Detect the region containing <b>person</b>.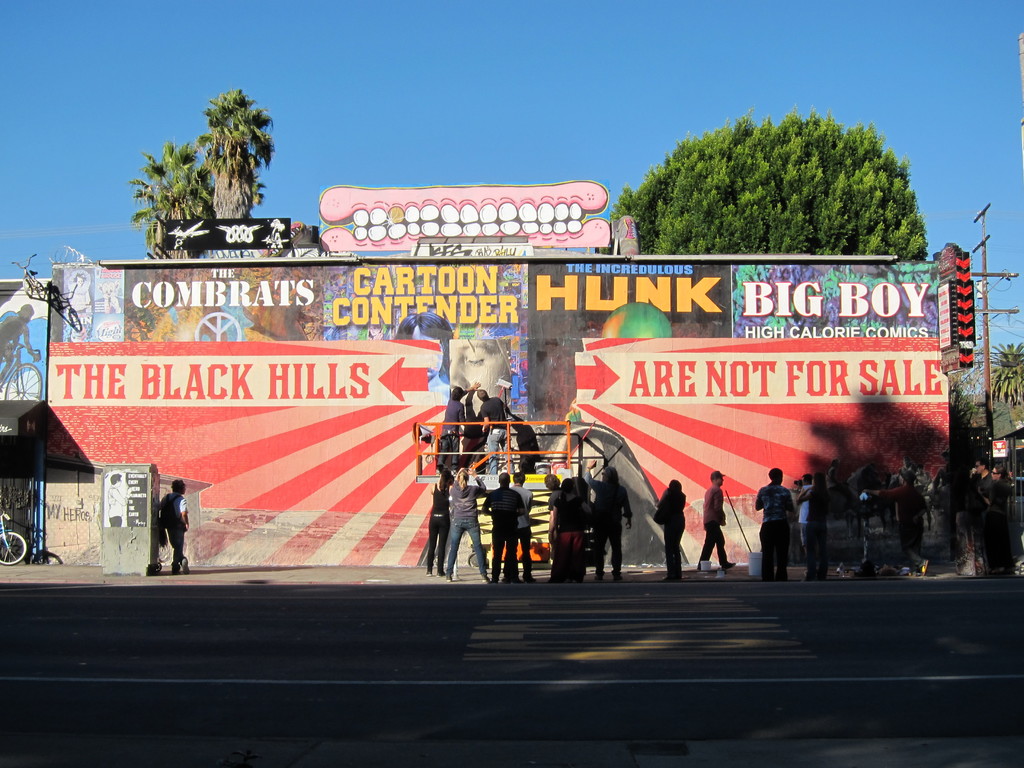
box=[106, 473, 128, 529].
